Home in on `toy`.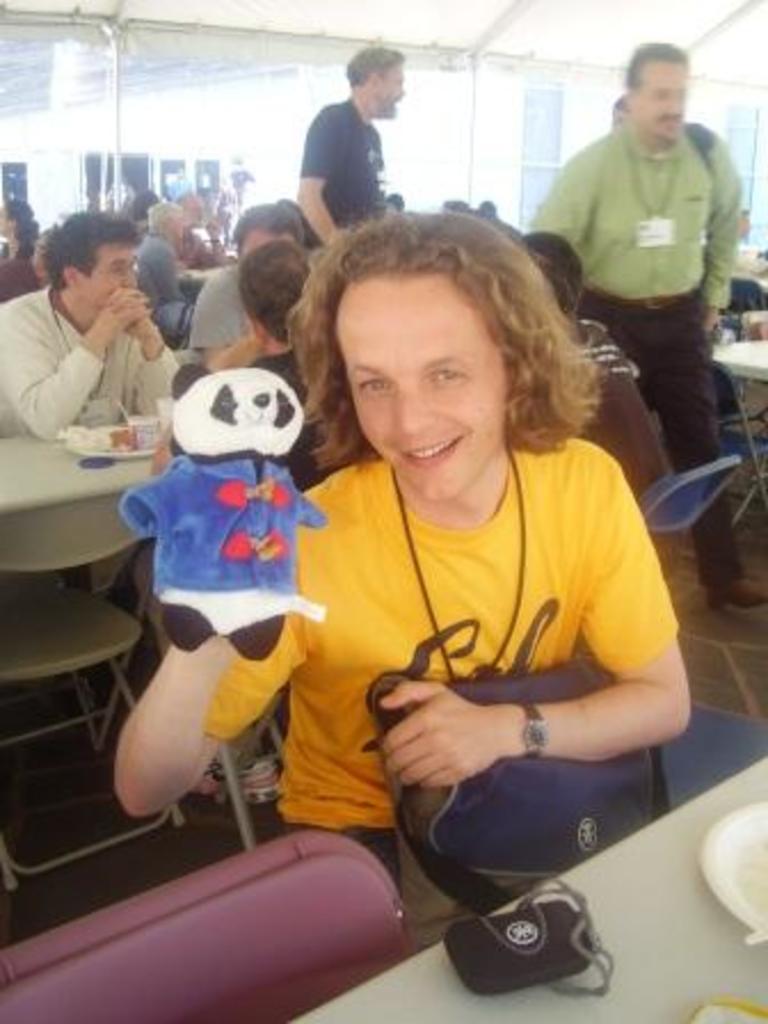
Homed in at box=[103, 409, 325, 661].
